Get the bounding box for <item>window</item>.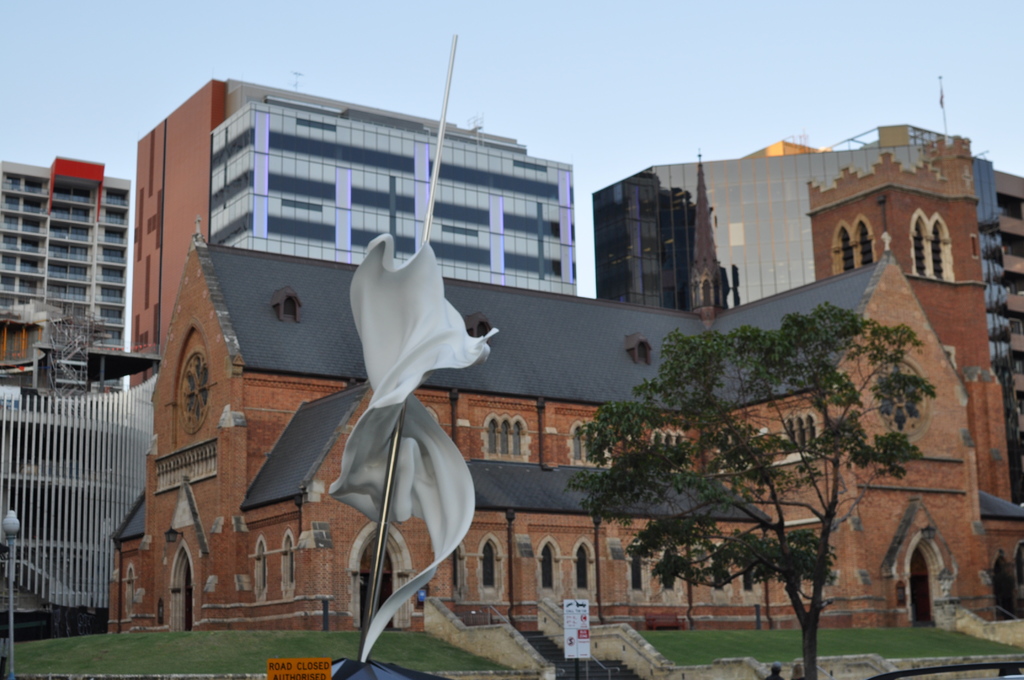
[left=865, top=224, right=876, bottom=261].
